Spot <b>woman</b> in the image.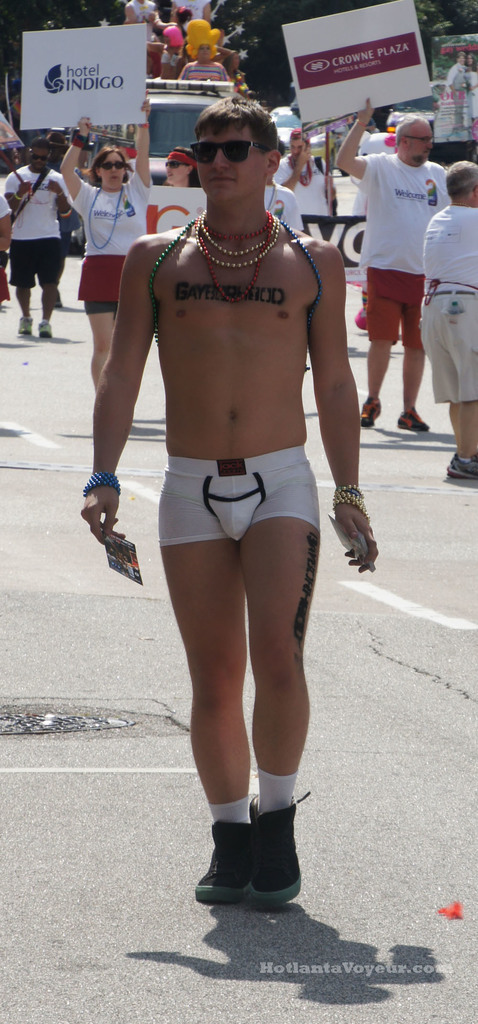
<b>woman</b> found at crop(160, 147, 203, 192).
